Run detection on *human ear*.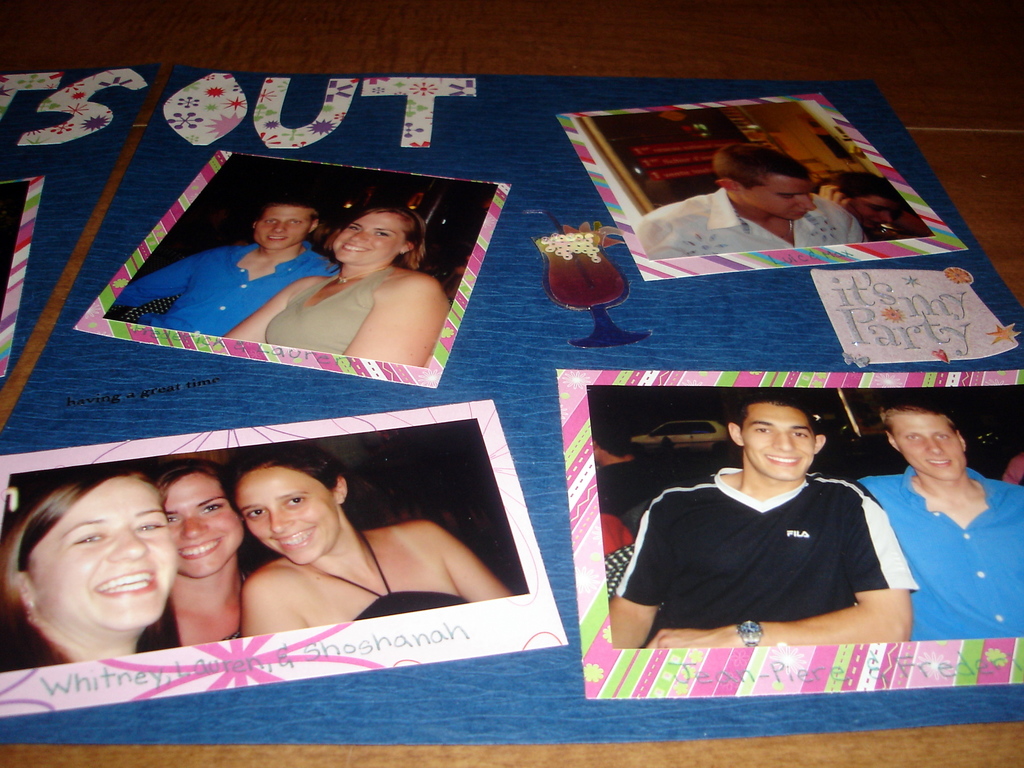
Result: (333,478,349,502).
